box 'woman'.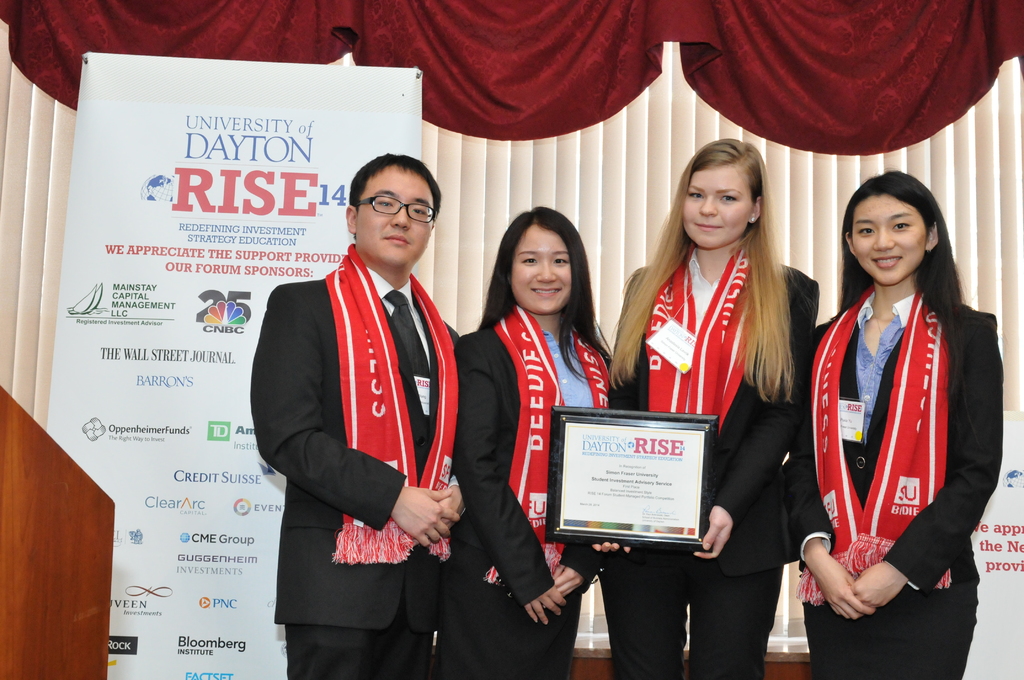
785 168 1006 679.
